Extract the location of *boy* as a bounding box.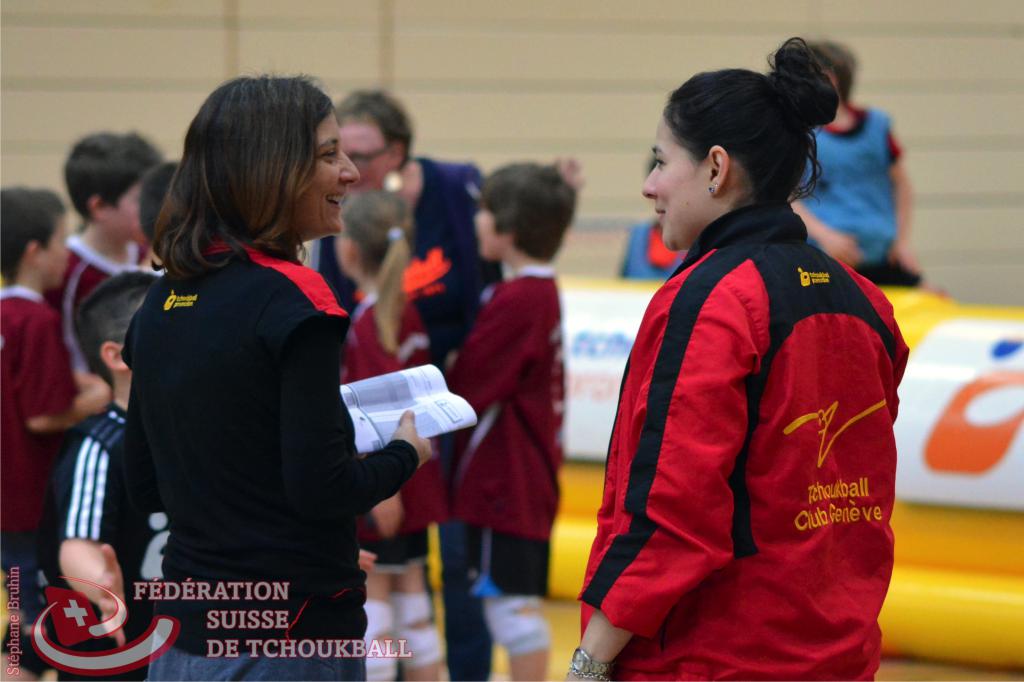
bbox=(430, 159, 577, 681).
